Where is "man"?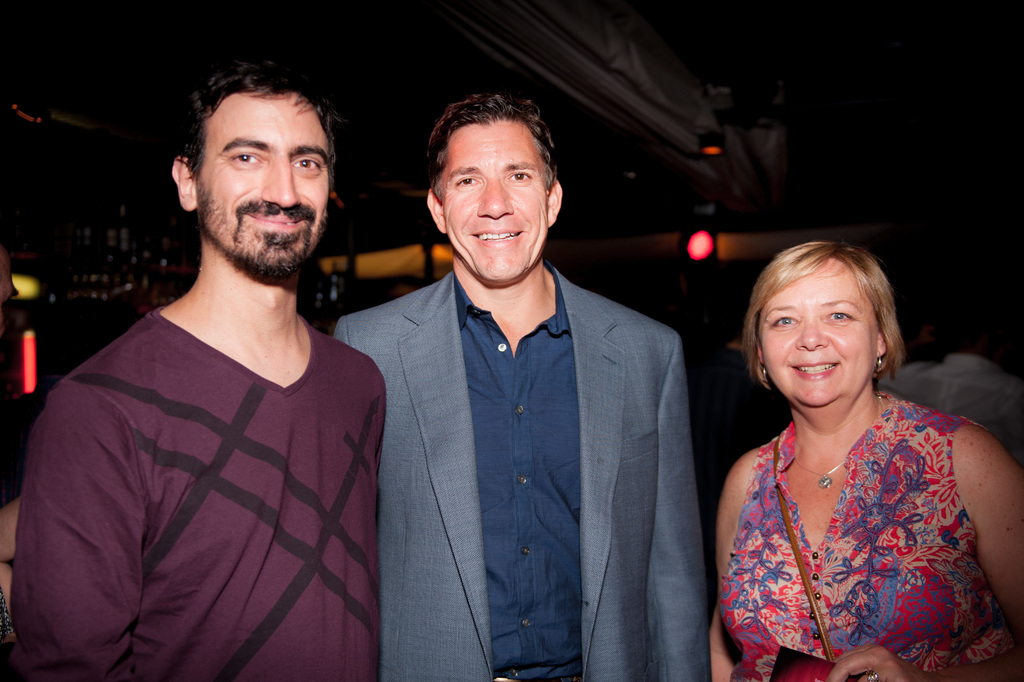
crop(20, 62, 390, 681).
